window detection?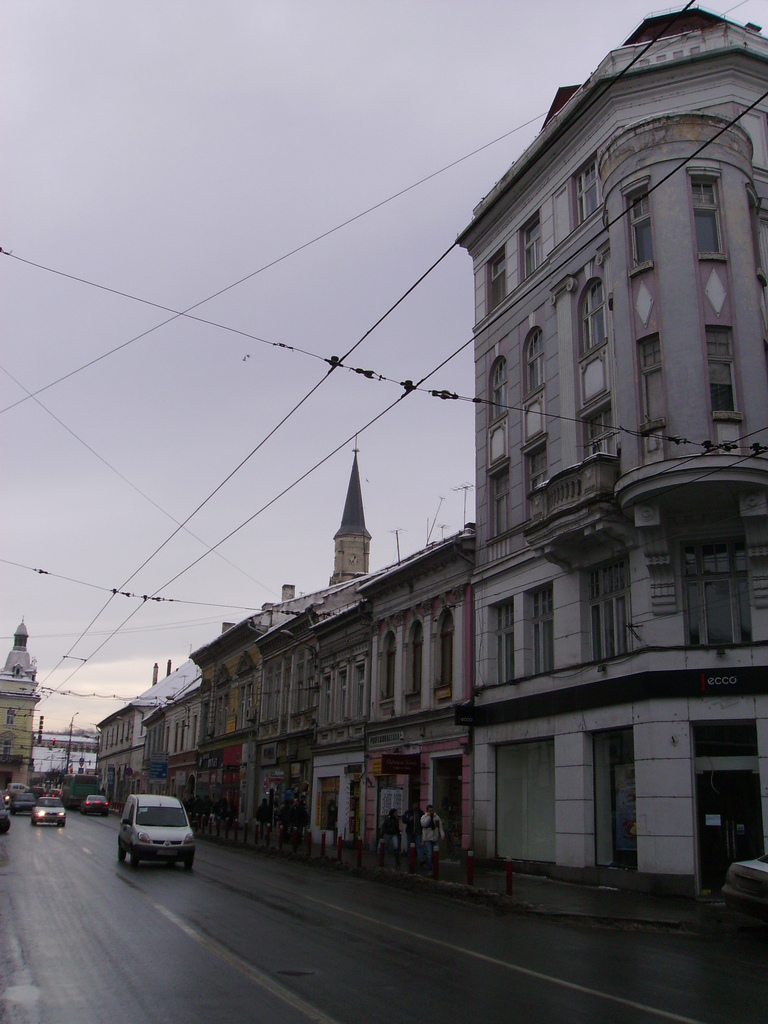
[left=687, top=176, right=720, bottom=253]
